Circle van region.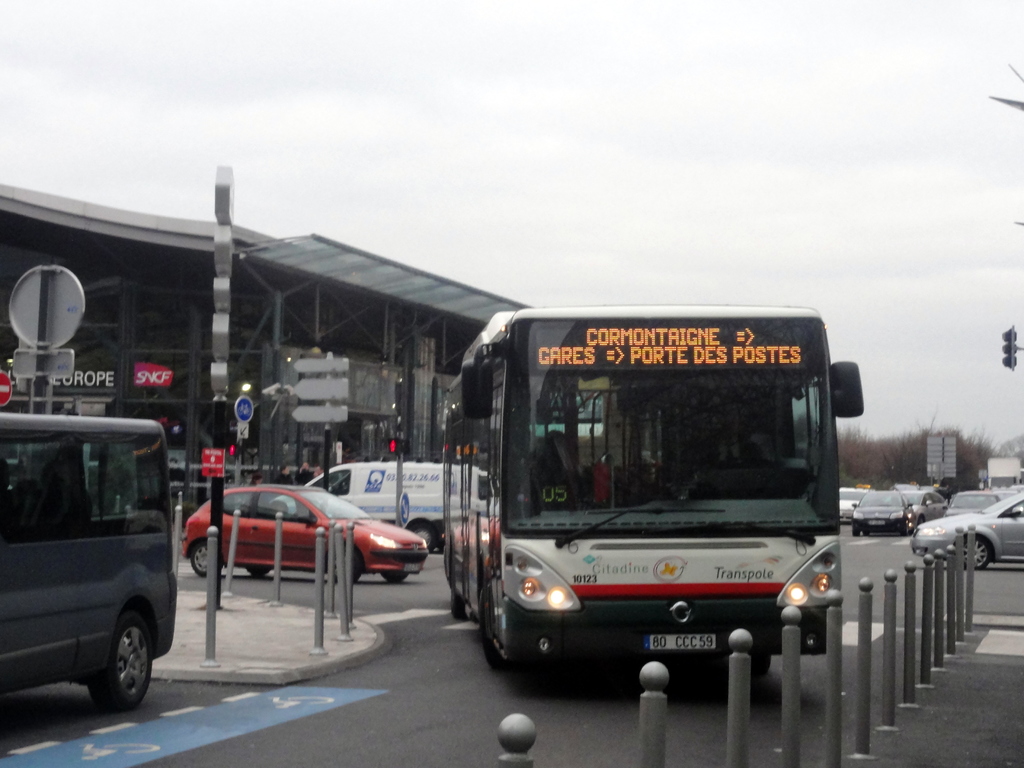
Region: {"left": 0, "top": 410, "right": 175, "bottom": 710}.
